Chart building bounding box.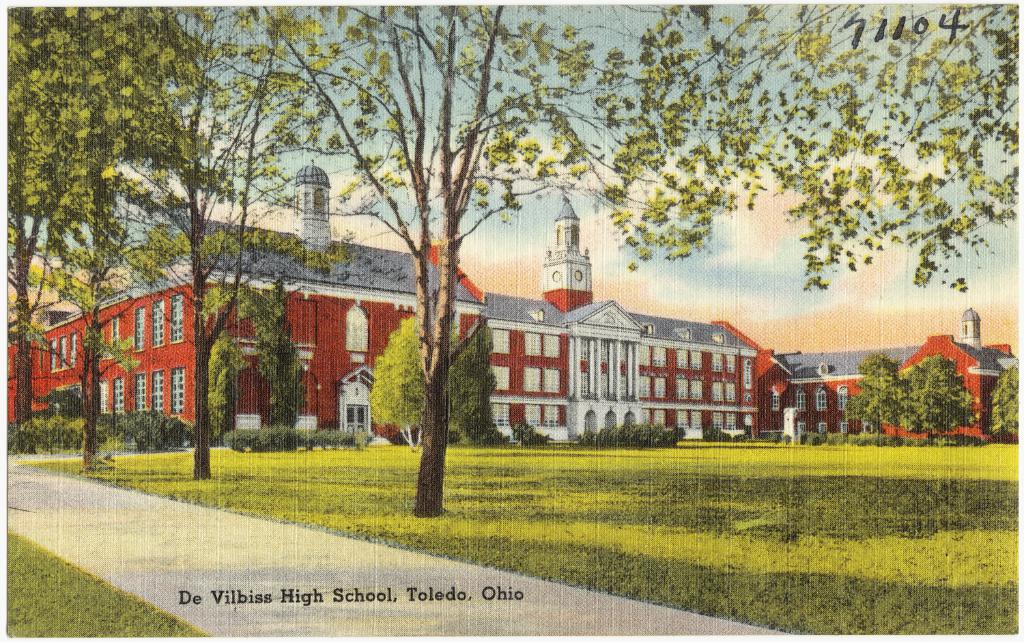
Charted: [10,159,1019,439].
